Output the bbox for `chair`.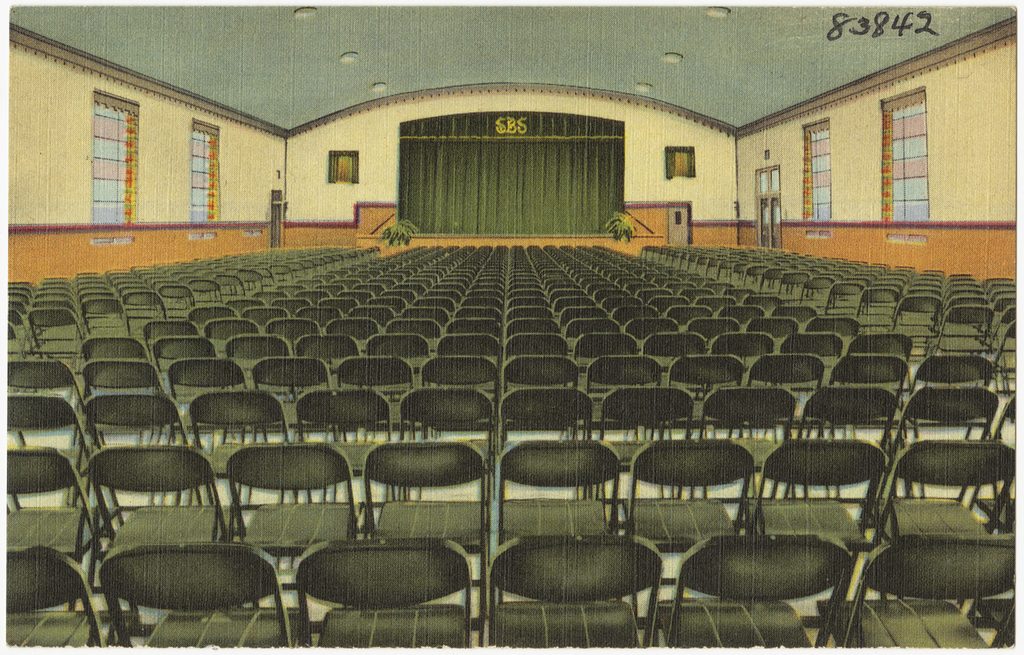
(869, 444, 1020, 547).
